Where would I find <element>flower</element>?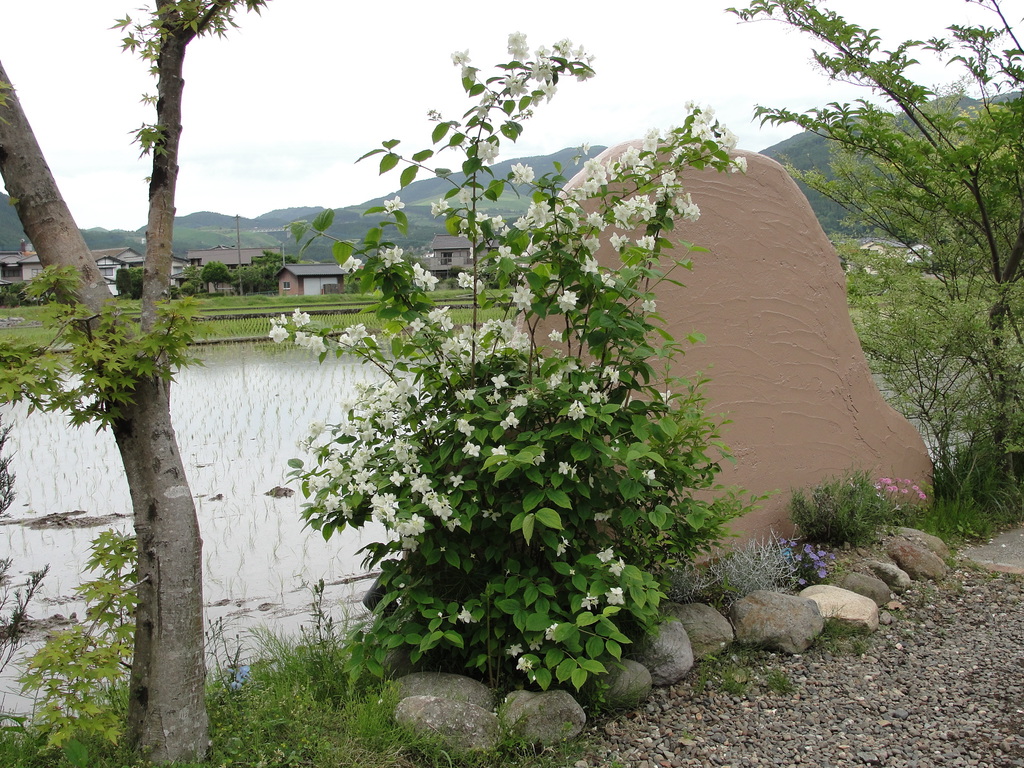
At <box>529,639,541,653</box>.
